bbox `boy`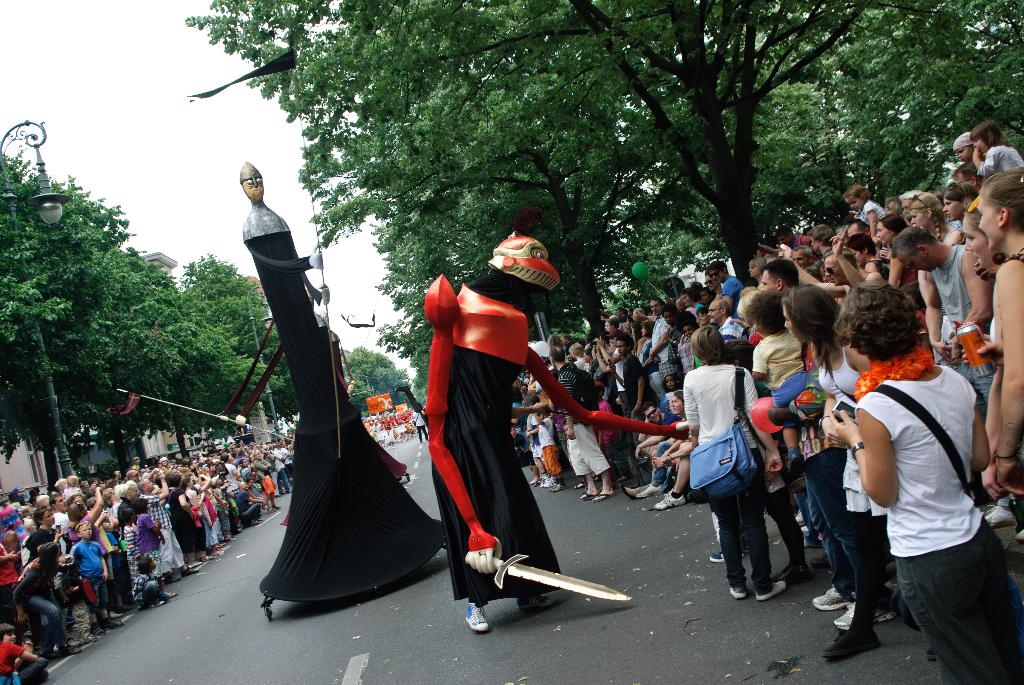
x1=129 y1=556 x2=179 y2=611
